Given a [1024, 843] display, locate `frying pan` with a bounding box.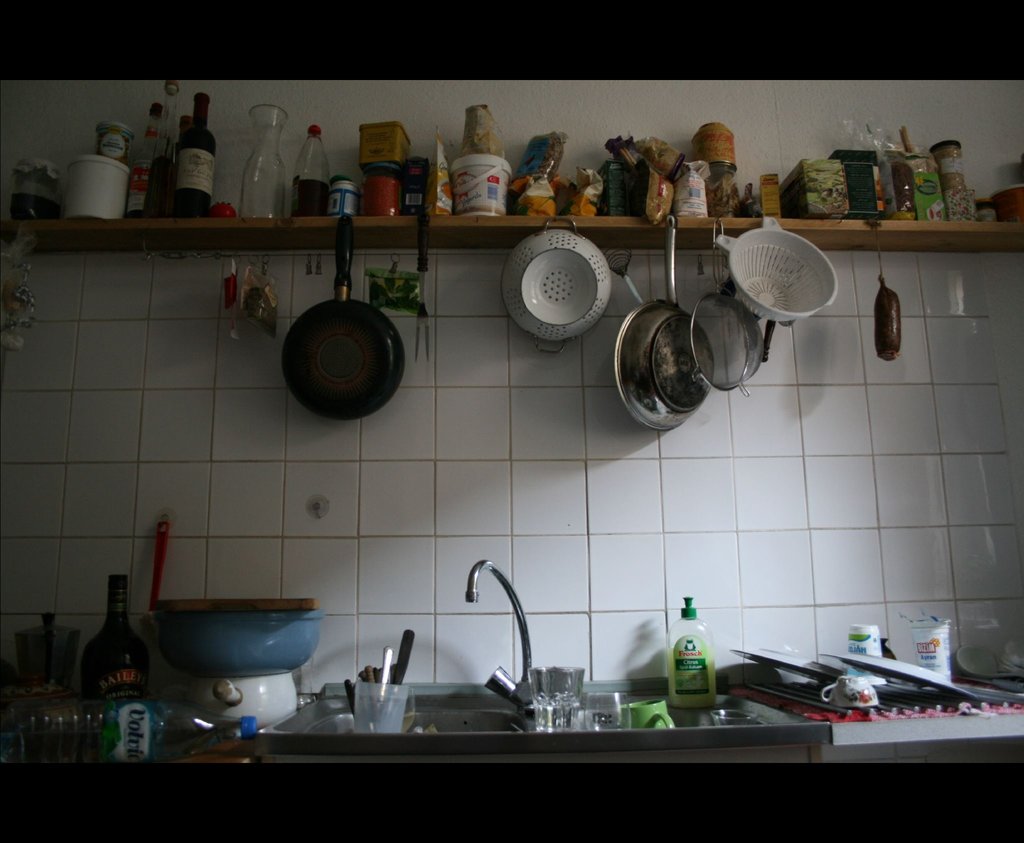
Located: bbox(280, 297, 403, 407).
